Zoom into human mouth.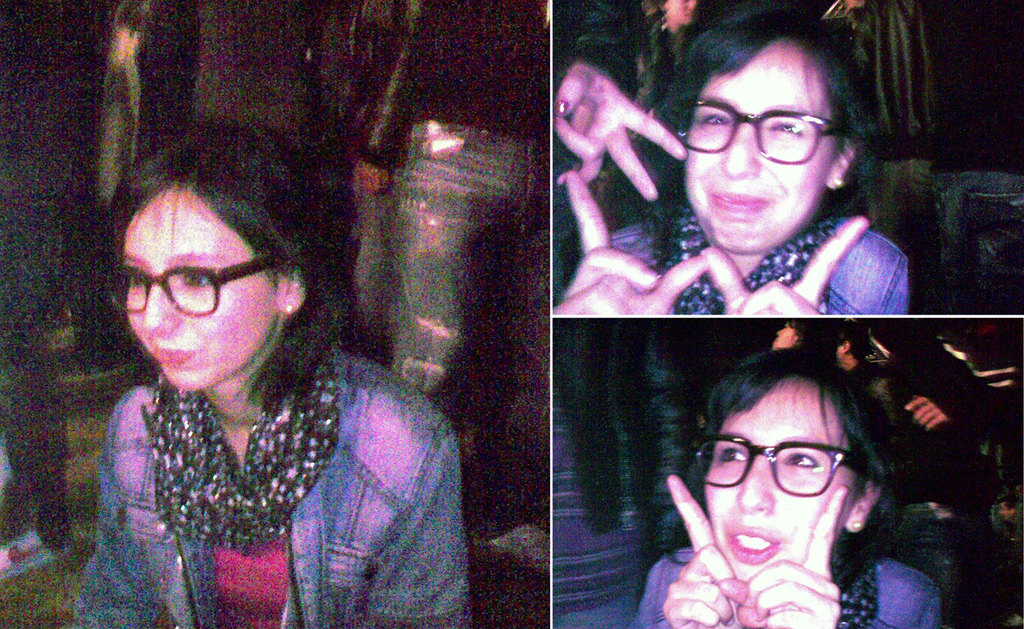
Zoom target: locate(153, 346, 191, 370).
